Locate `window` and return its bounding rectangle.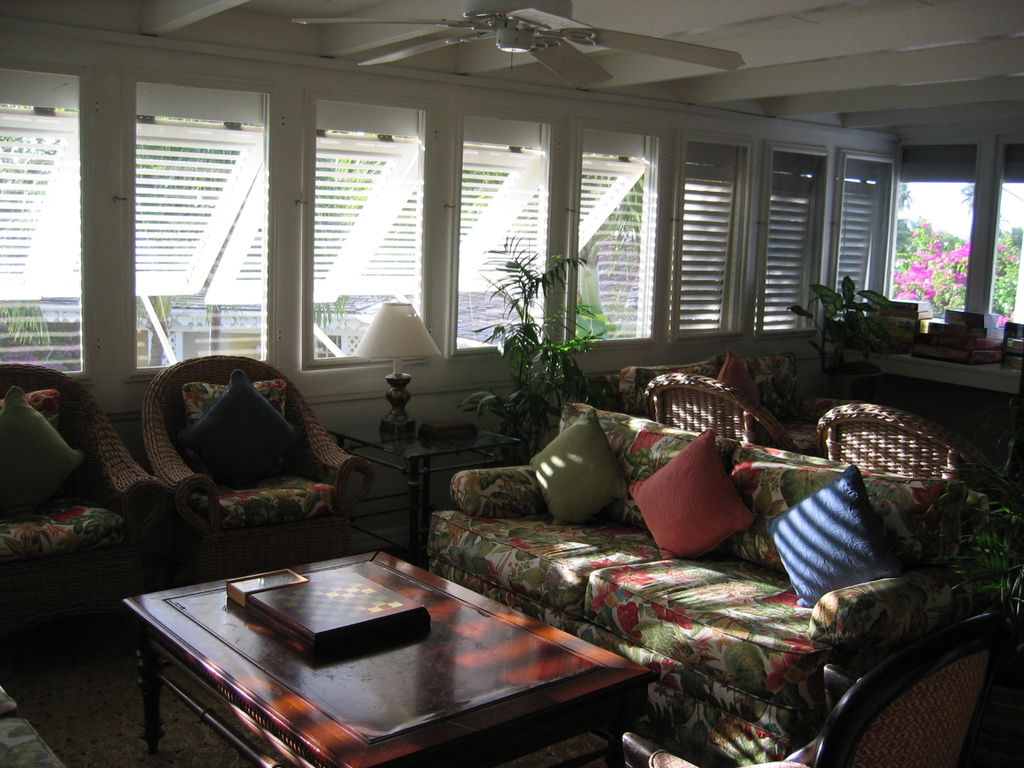
box=[583, 122, 669, 360].
